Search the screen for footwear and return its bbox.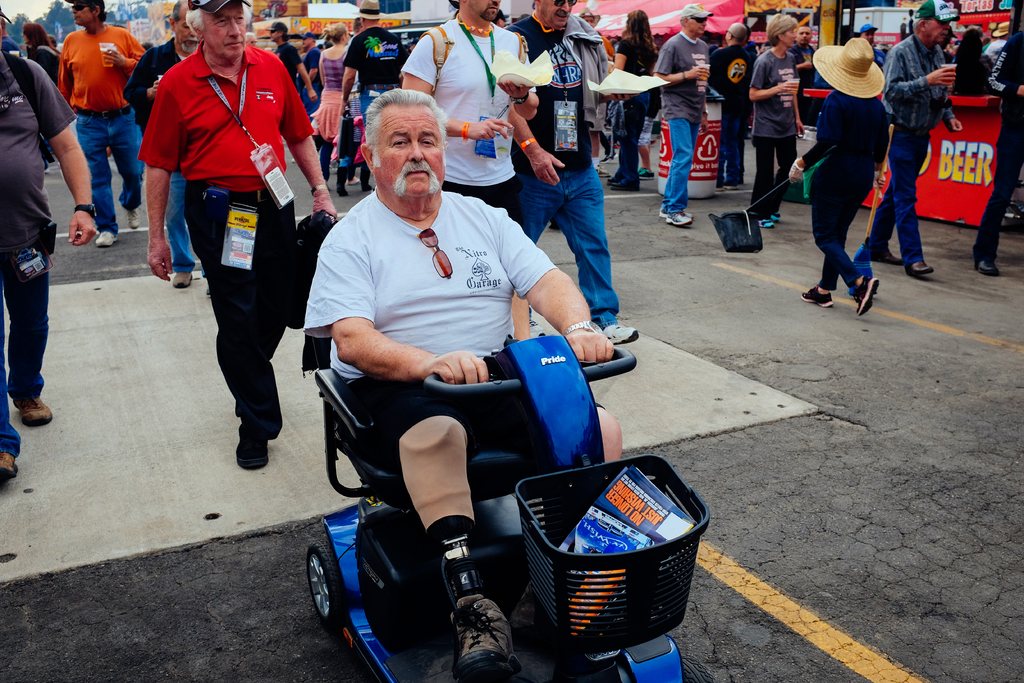
Found: rect(236, 422, 269, 470).
